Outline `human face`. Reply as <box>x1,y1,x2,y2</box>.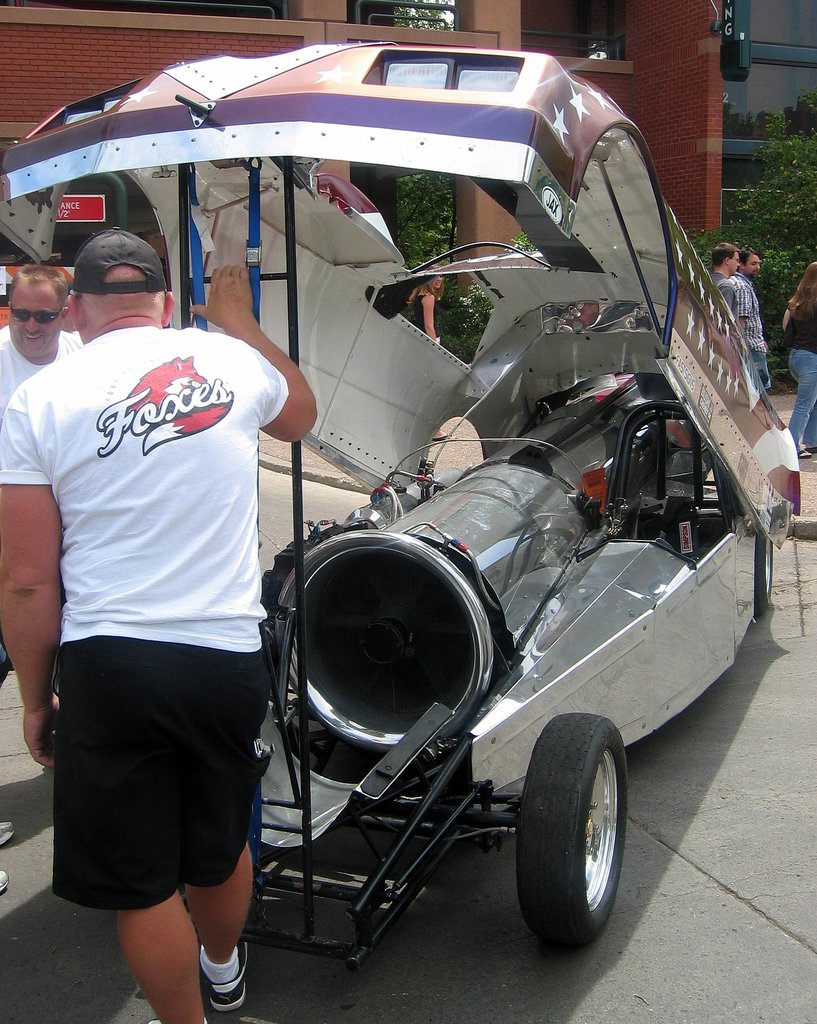
<box>729,250,740,276</box>.
